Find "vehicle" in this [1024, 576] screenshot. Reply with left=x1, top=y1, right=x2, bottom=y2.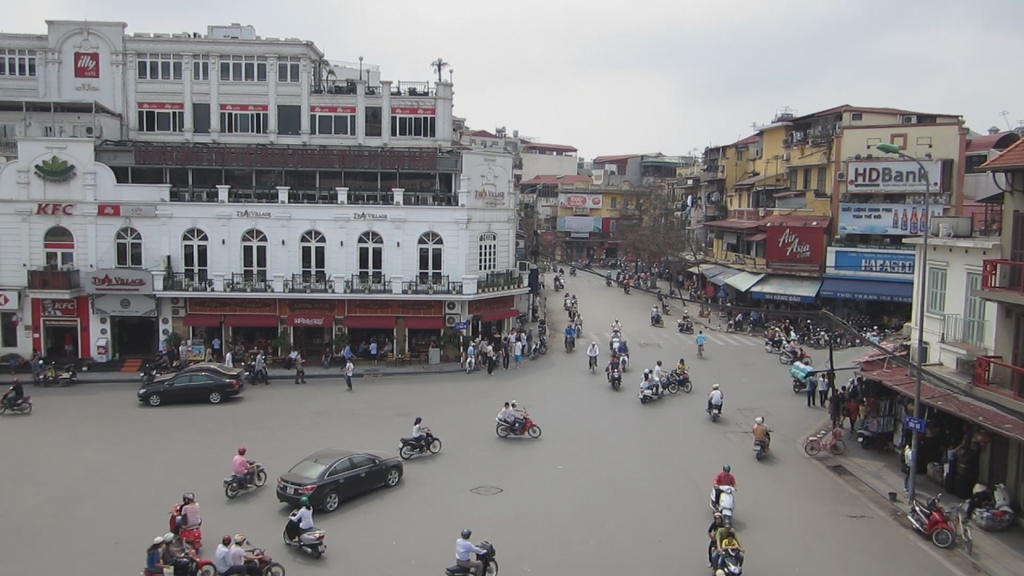
left=667, top=370, right=691, bottom=393.
